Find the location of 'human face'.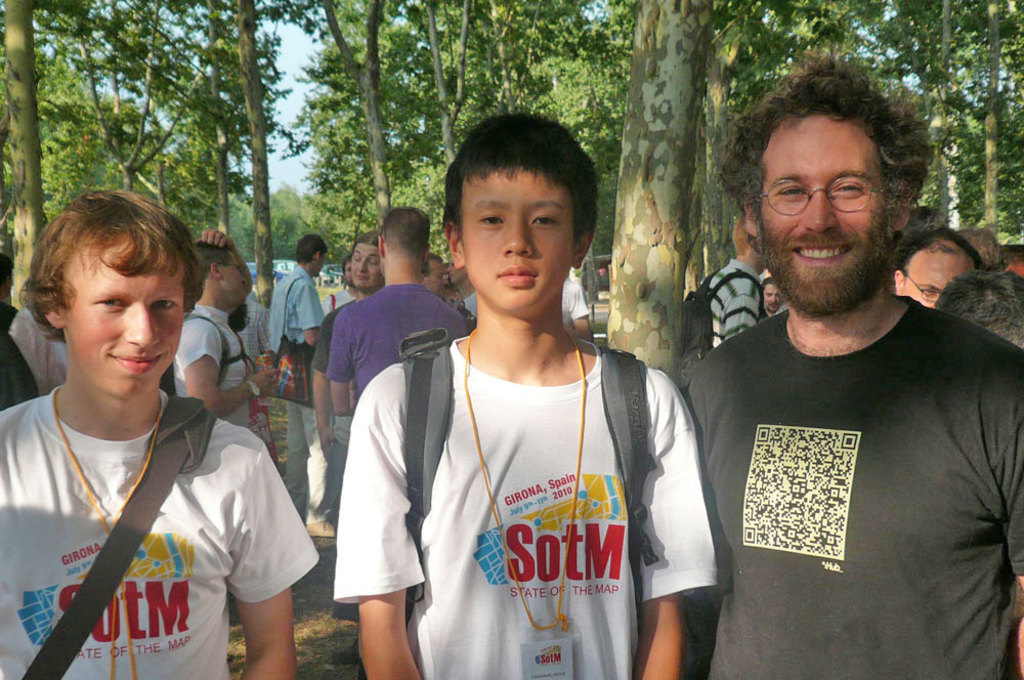
Location: 65,241,185,391.
